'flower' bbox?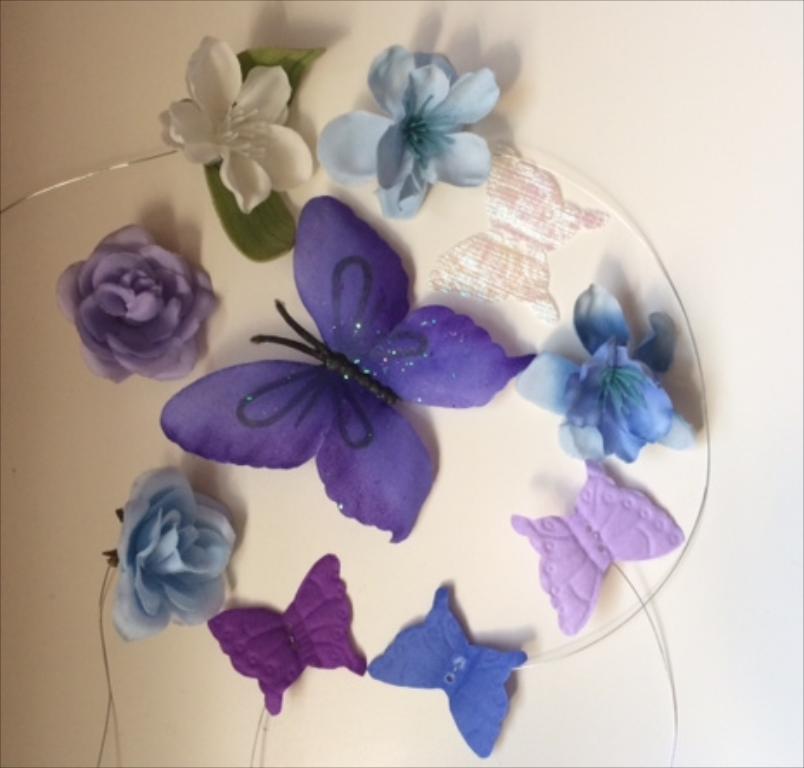
105, 469, 237, 647
